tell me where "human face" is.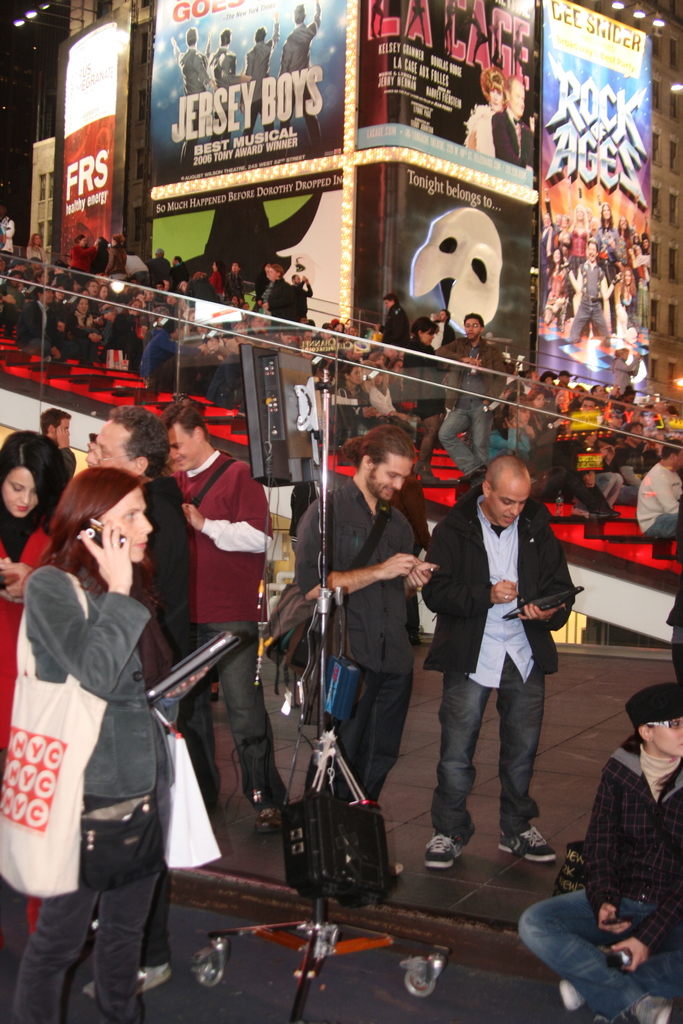
"human face" is at box(166, 422, 195, 471).
